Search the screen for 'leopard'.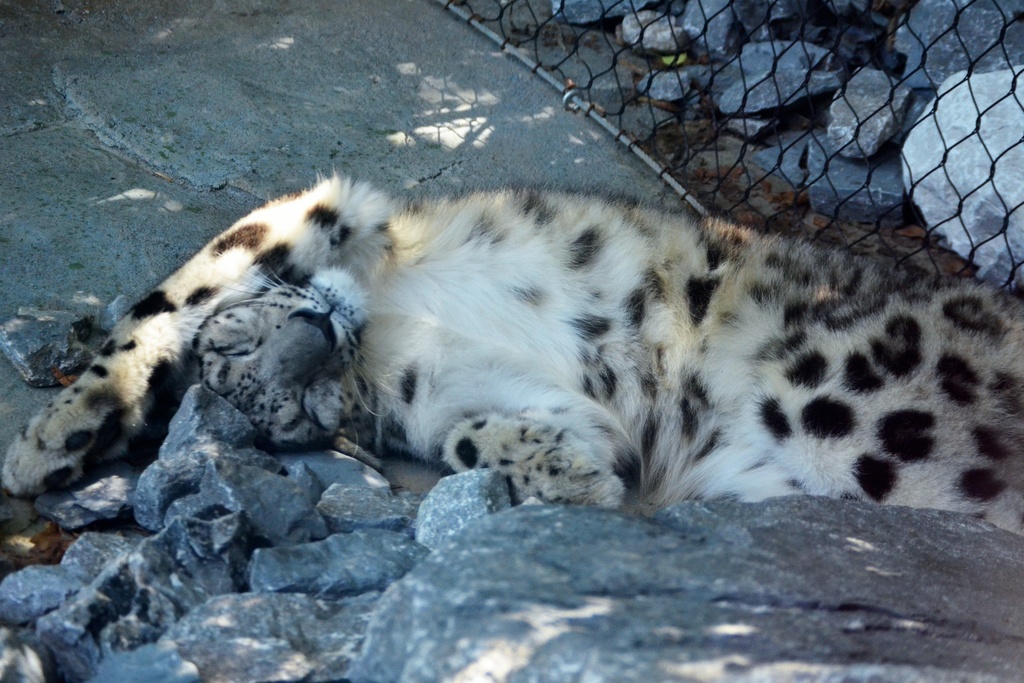
Found at [0,163,1023,516].
